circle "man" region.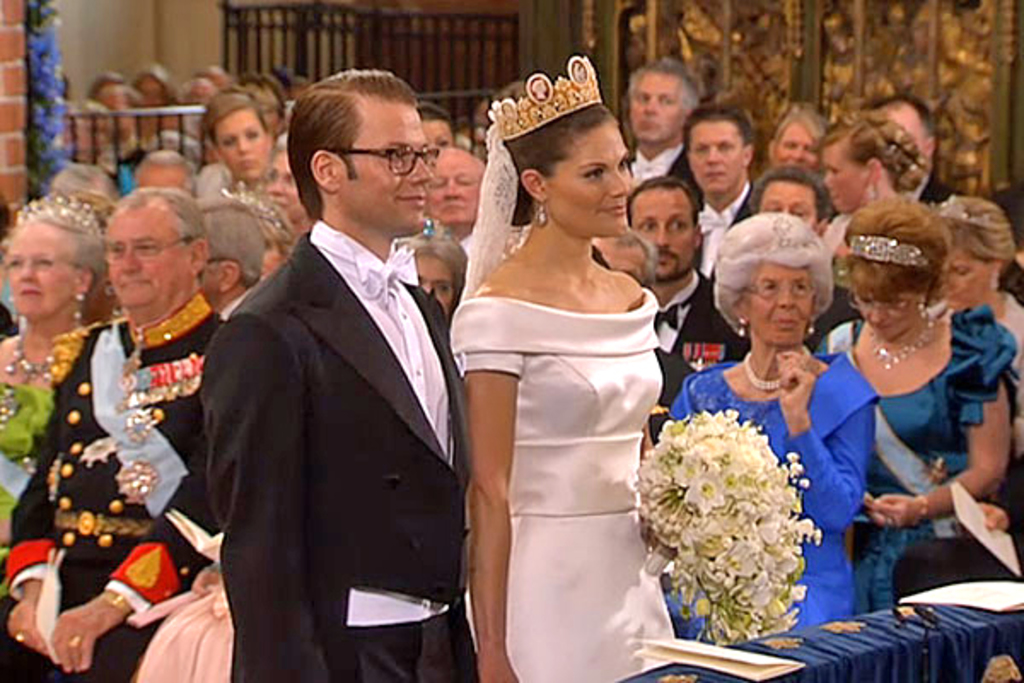
Region: box=[681, 97, 758, 280].
